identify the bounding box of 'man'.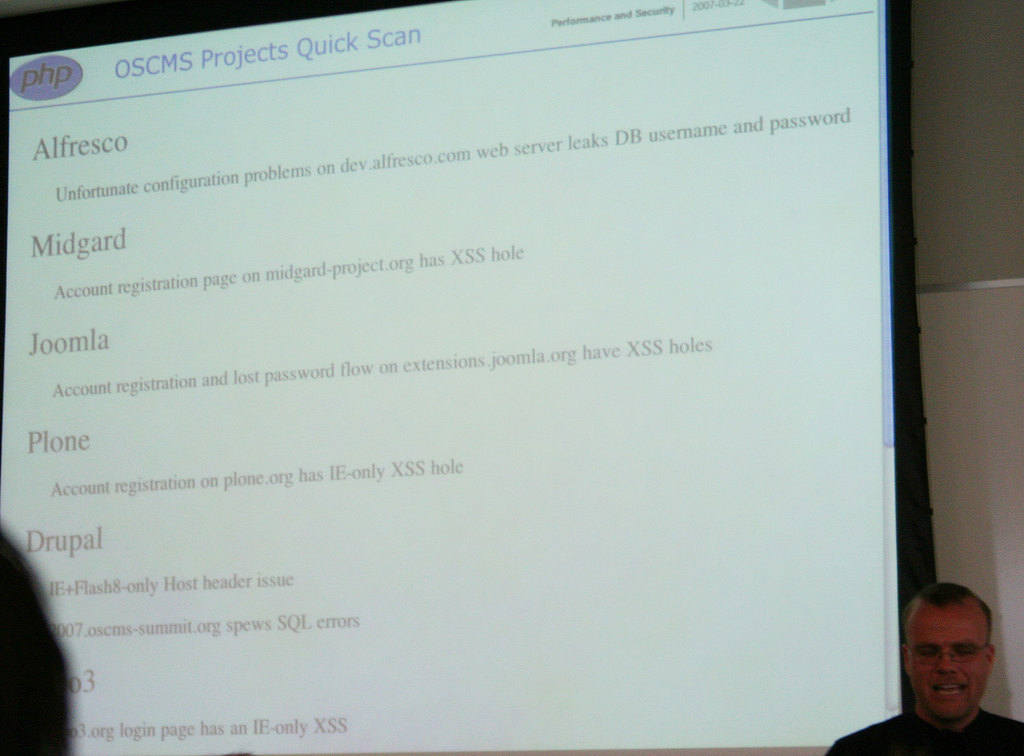
(left=862, top=597, right=1023, bottom=755).
